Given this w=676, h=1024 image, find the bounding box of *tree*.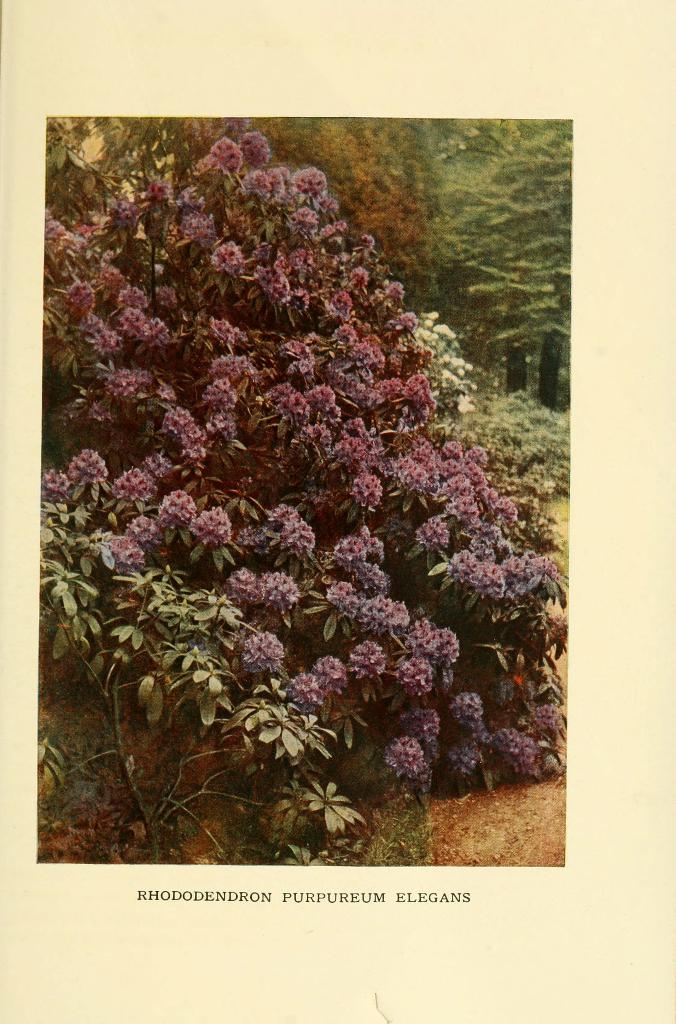
Rect(196, 114, 433, 294).
